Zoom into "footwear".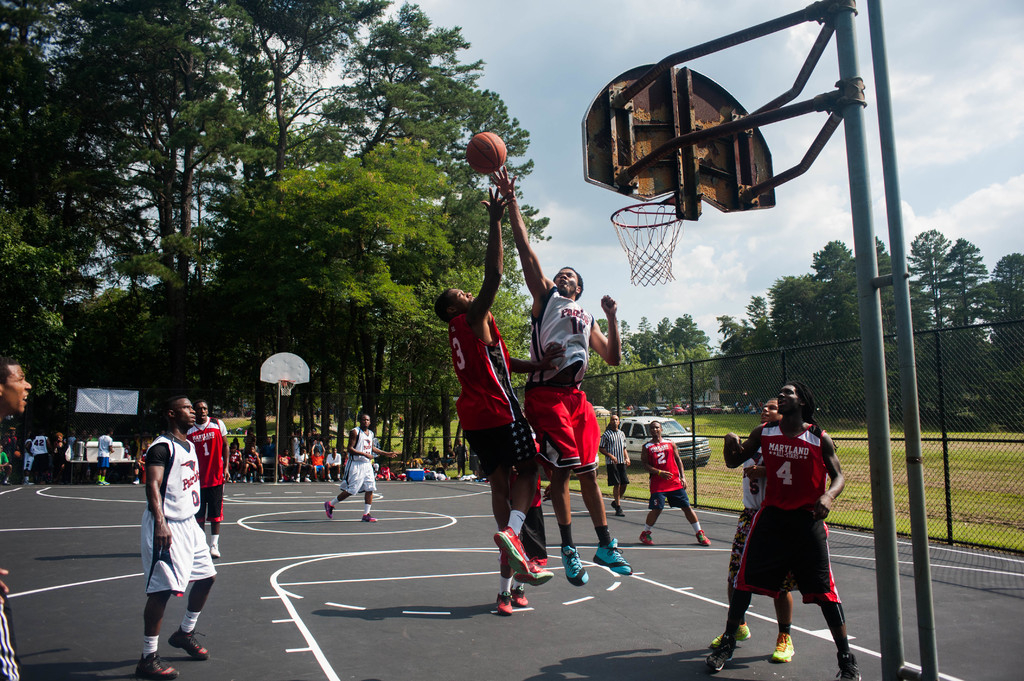
Zoom target: select_region(360, 515, 378, 523).
